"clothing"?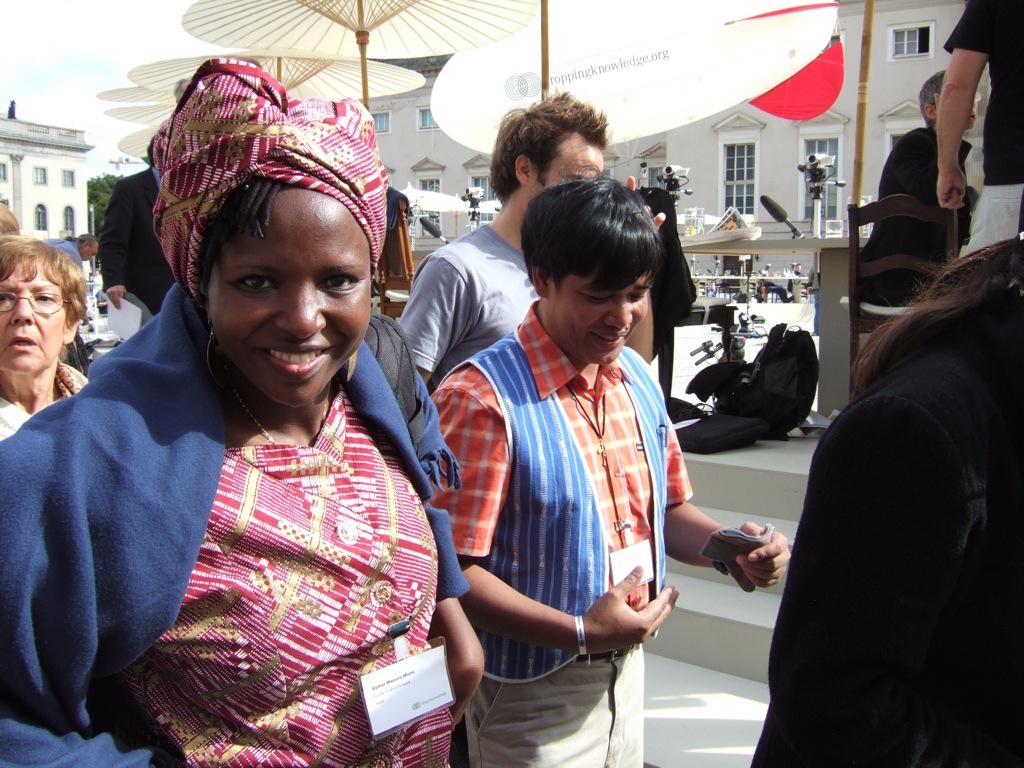
bbox(447, 294, 684, 767)
